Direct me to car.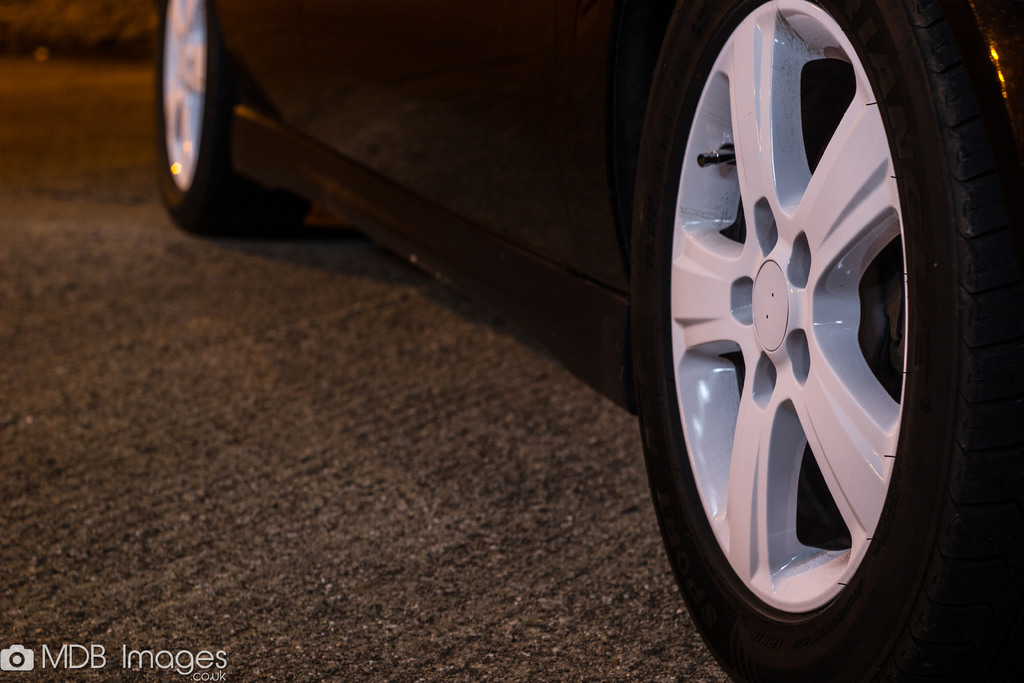
Direction: left=56, top=8, right=995, bottom=682.
